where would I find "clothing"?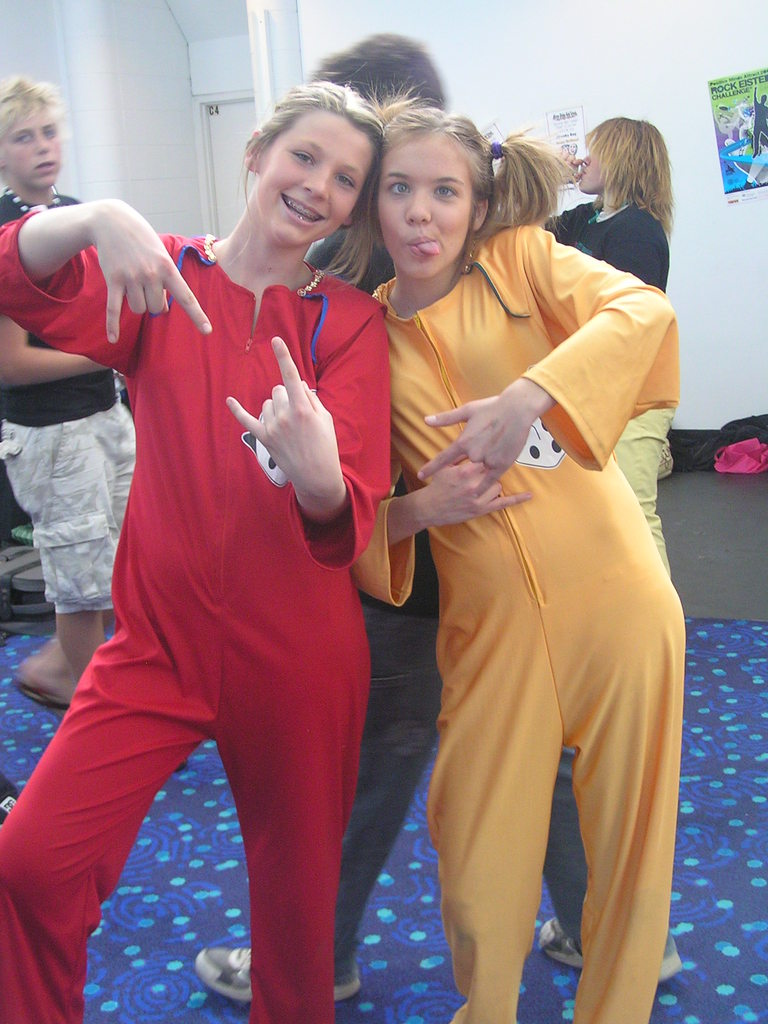
At rect(0, 188, 137, 621).
